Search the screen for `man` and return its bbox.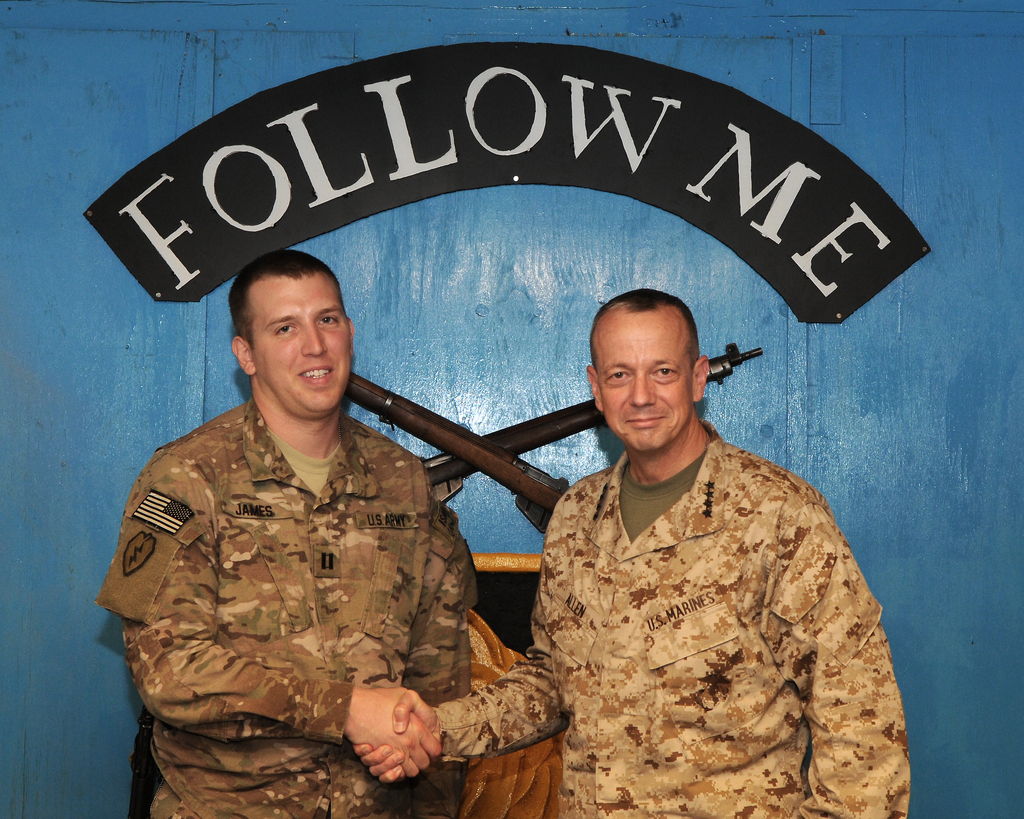
Found: pyautogui.locateOnScreen(495, 280, 884, 805).
